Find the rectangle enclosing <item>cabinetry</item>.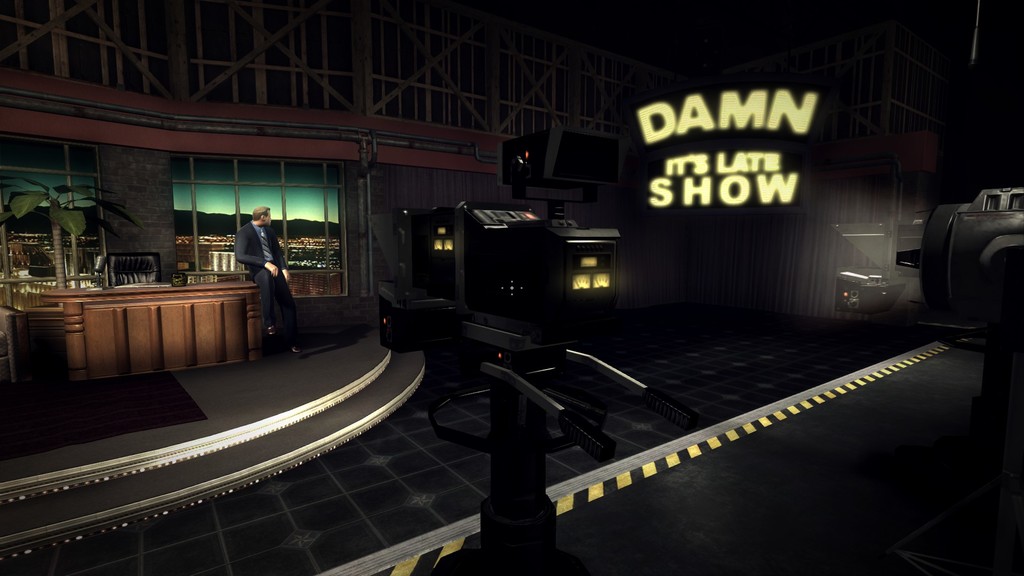
box(48, 281, 260, 383).
